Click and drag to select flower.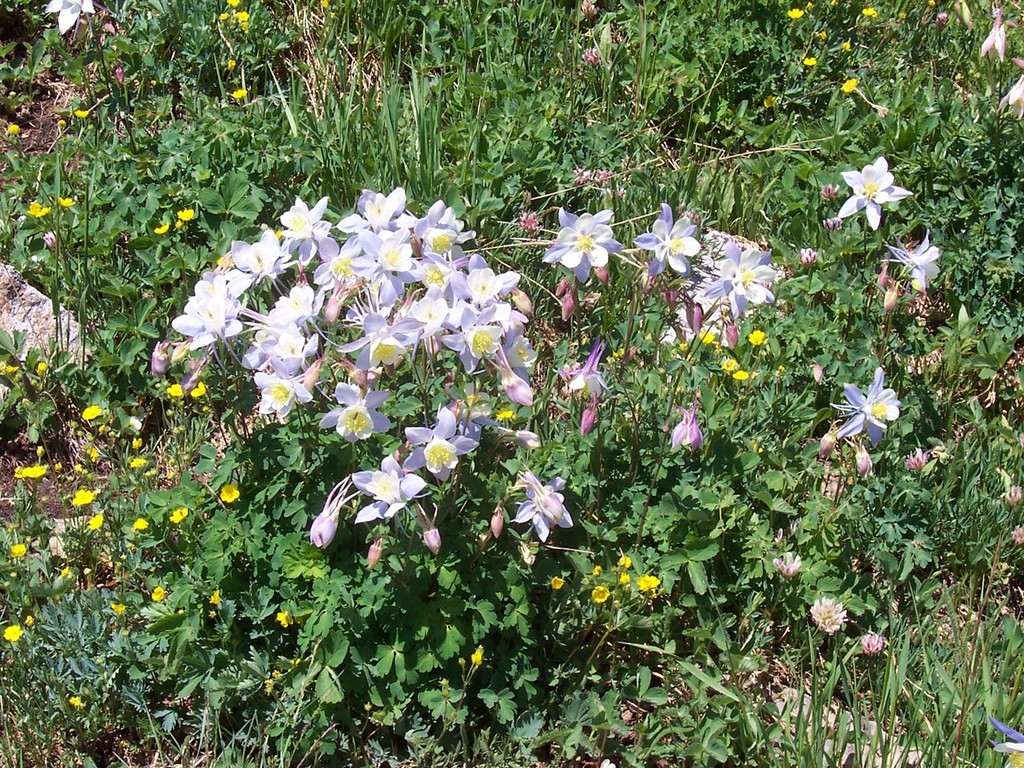
Selection: <region>977, 10, 1015, 66</region>.
